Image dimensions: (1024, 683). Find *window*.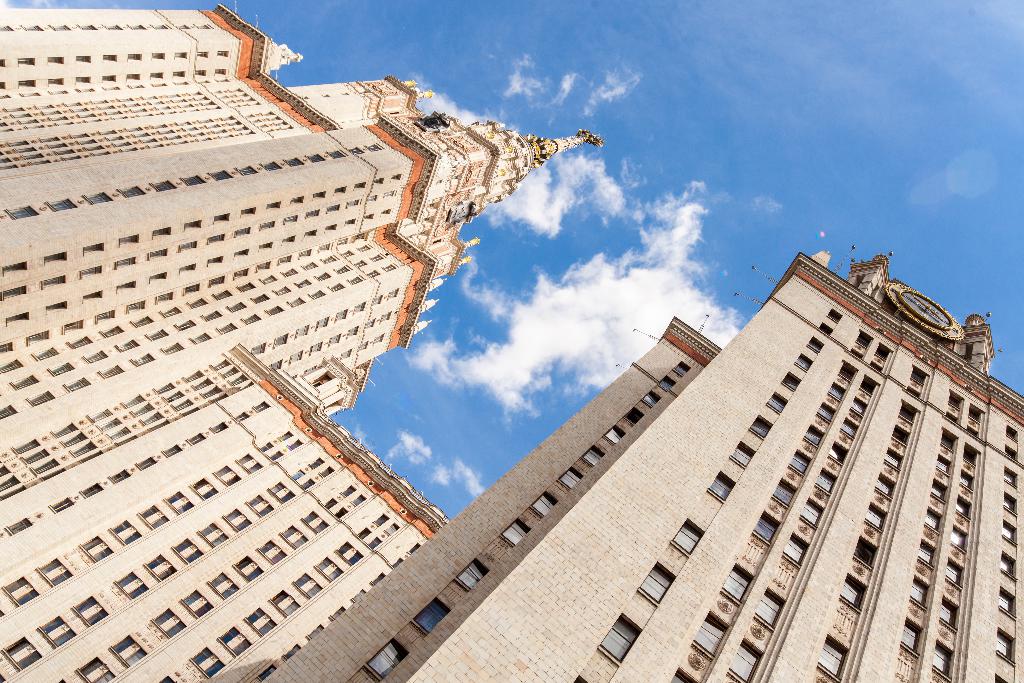
detection(1007, 420, 1016, 442).
